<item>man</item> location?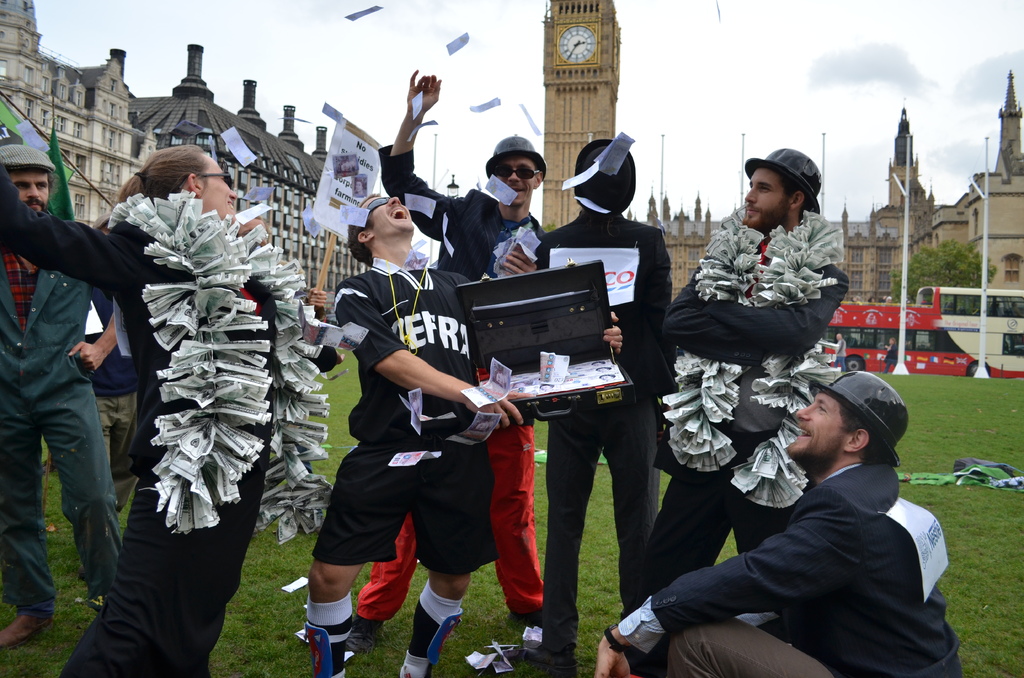
locate(296, 187, 497, 677)
